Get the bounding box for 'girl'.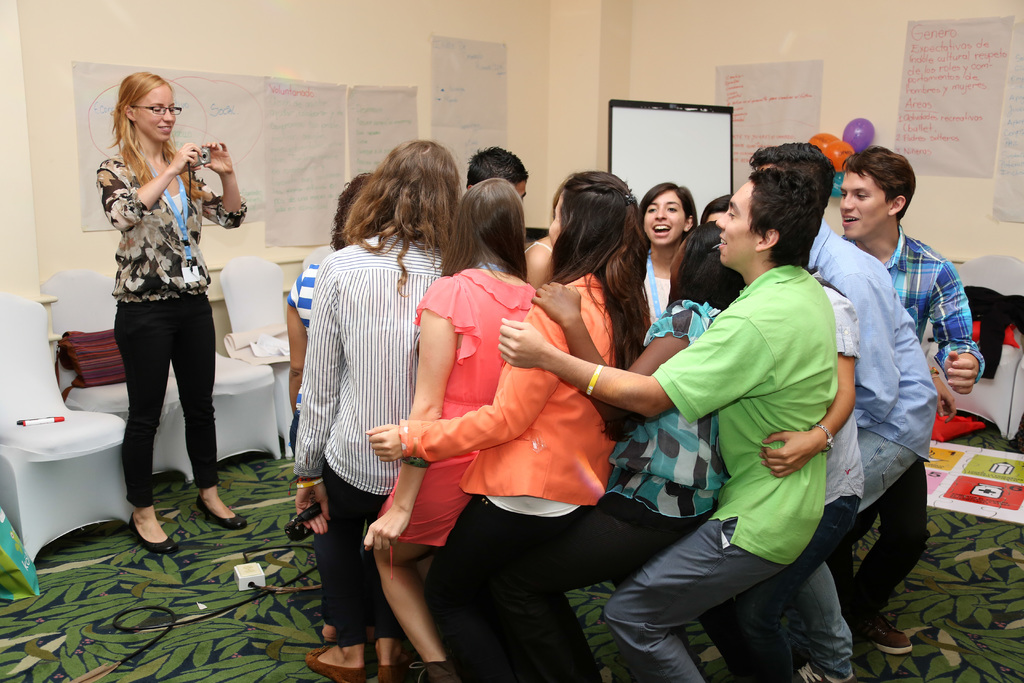
[365,170,650,682].
